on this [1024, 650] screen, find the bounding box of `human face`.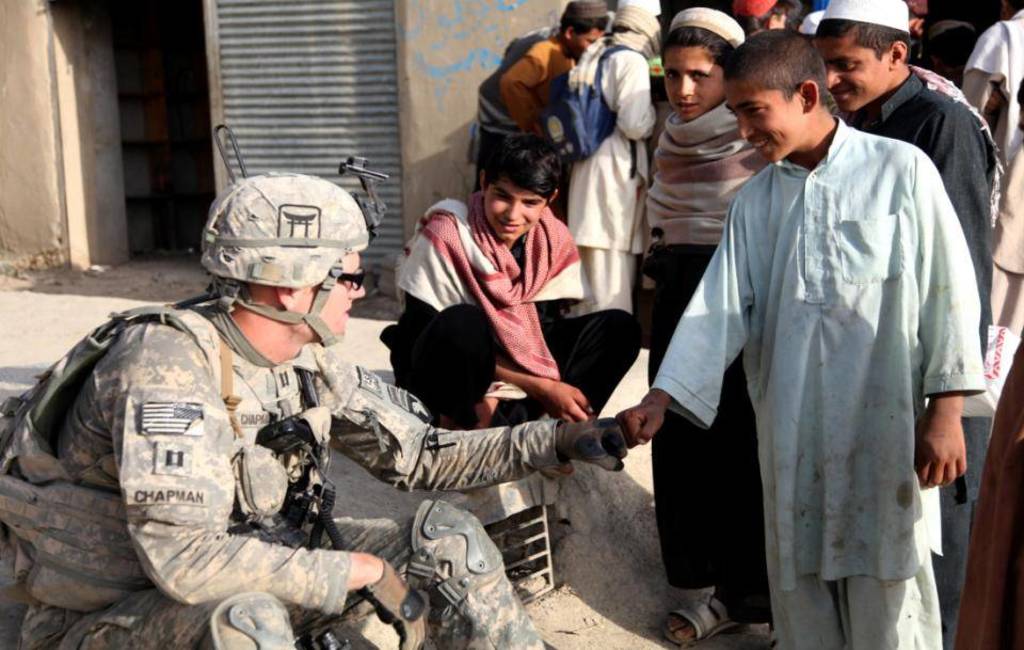
Bounding box: l=481, t=171, r=542, b=242.
